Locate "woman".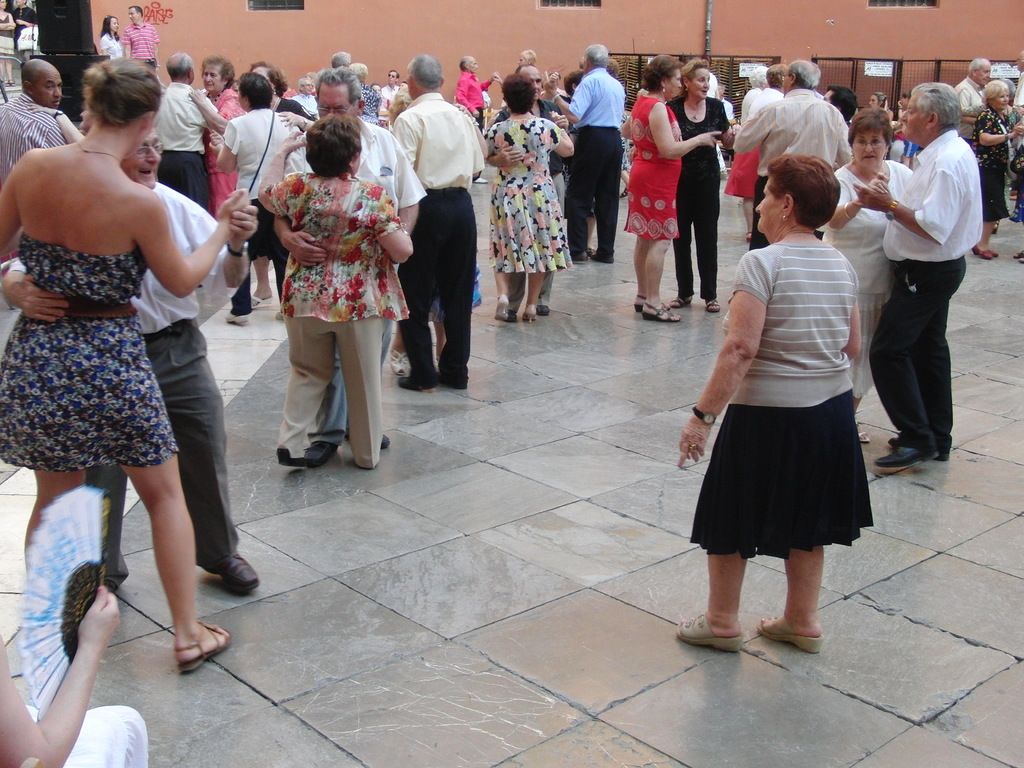
Bounding box: pyautogui.locateOnScreen(483, 72, 573, 333).
